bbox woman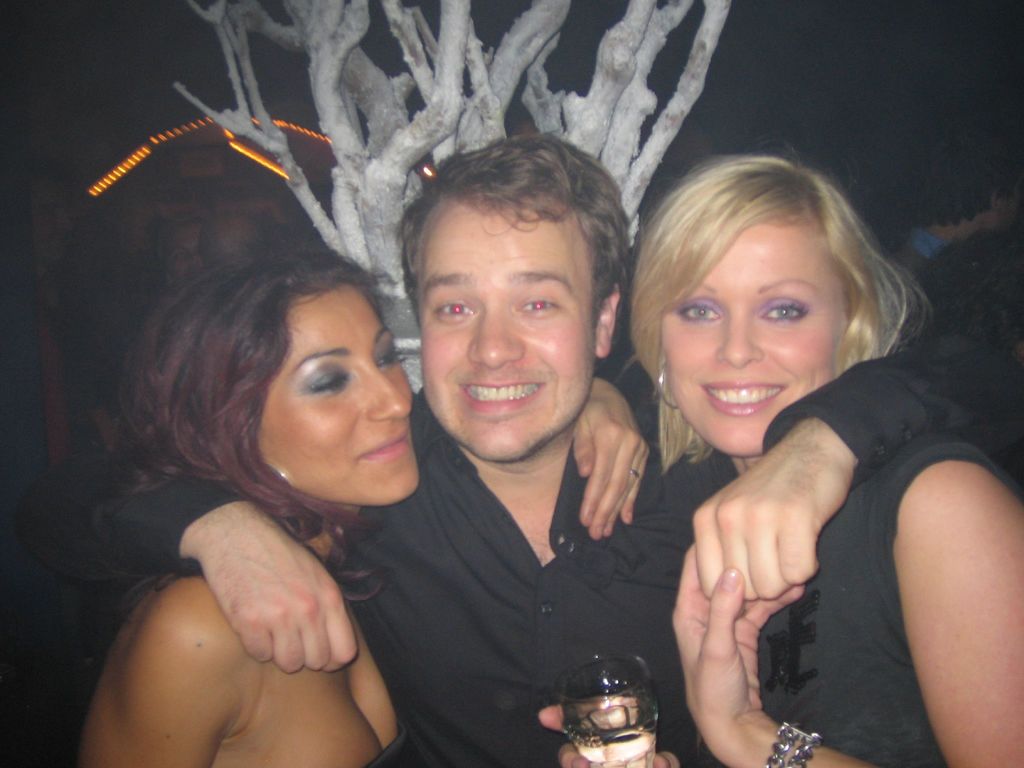
left=628, top=136, right=1023, bottom=767
